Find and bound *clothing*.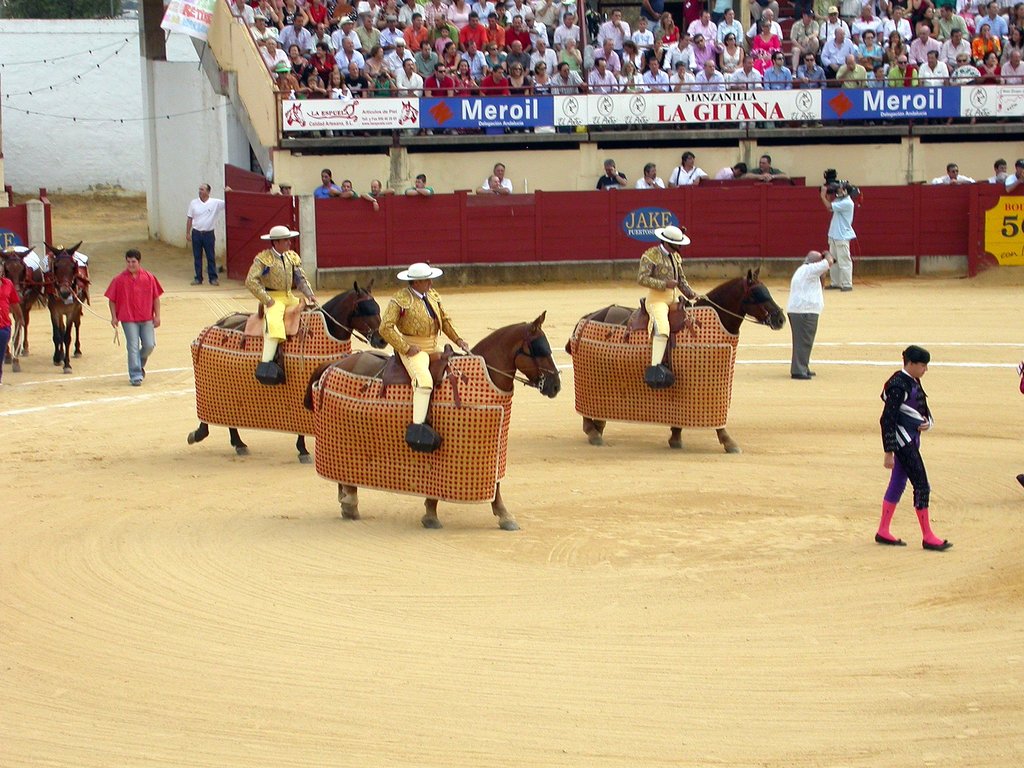
Bound: 783, 261, 825, 372.
